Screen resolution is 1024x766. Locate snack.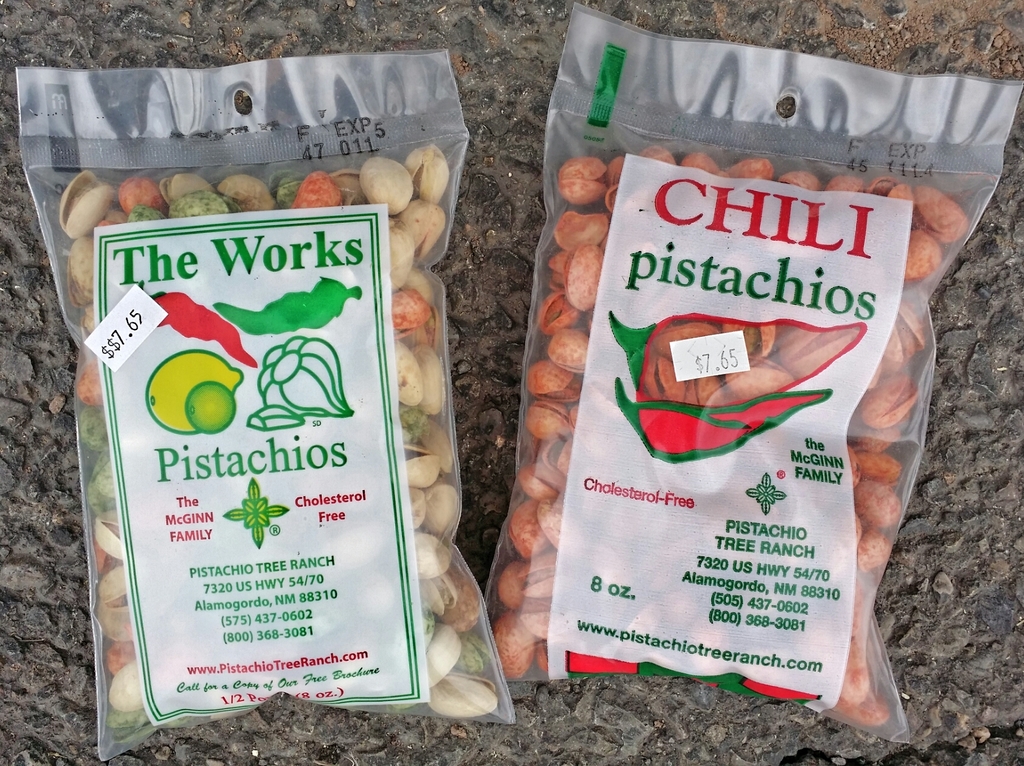
box=[53, 145, 504, 725].
